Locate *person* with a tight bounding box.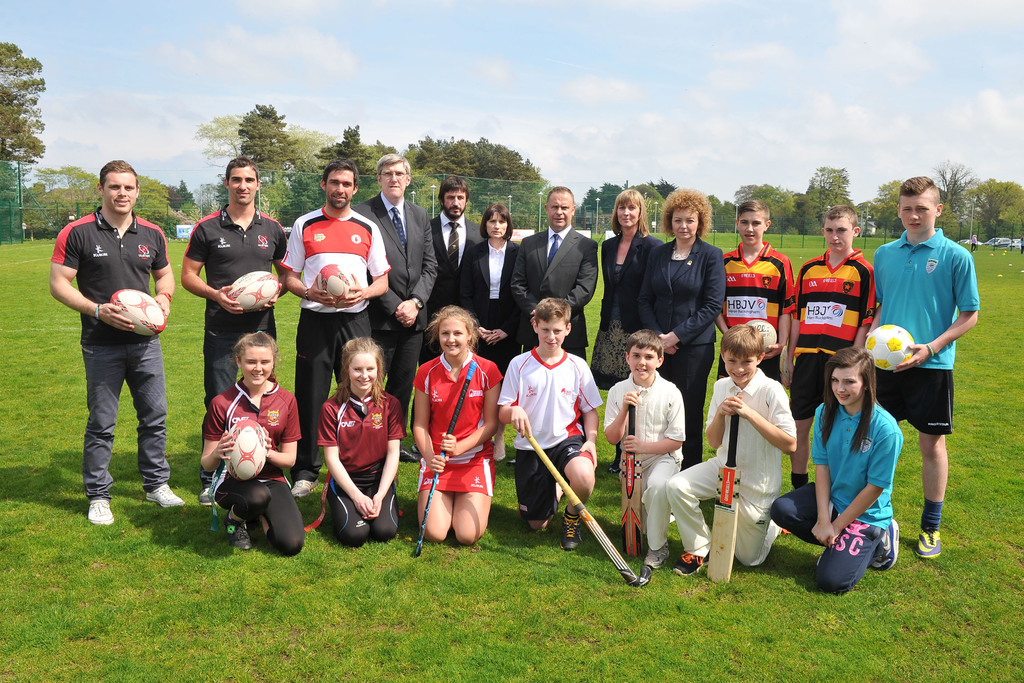
rect(65, 163, 175, 550).
